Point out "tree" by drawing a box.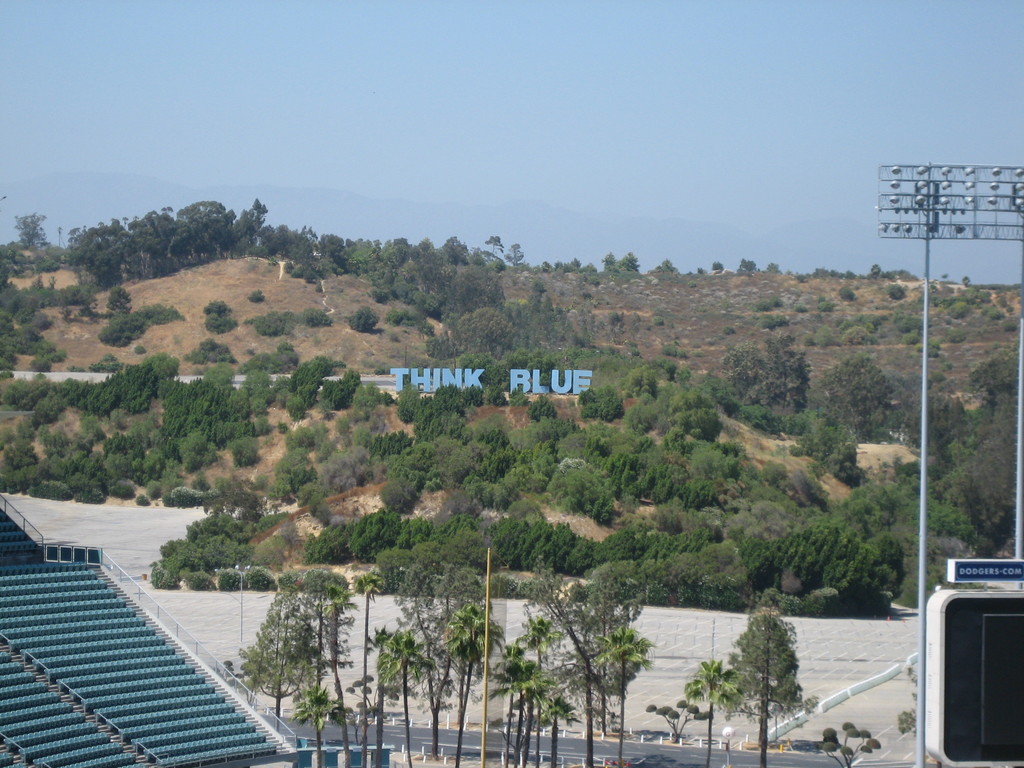
x1=458 y1=422 x2=507 y2=481.
